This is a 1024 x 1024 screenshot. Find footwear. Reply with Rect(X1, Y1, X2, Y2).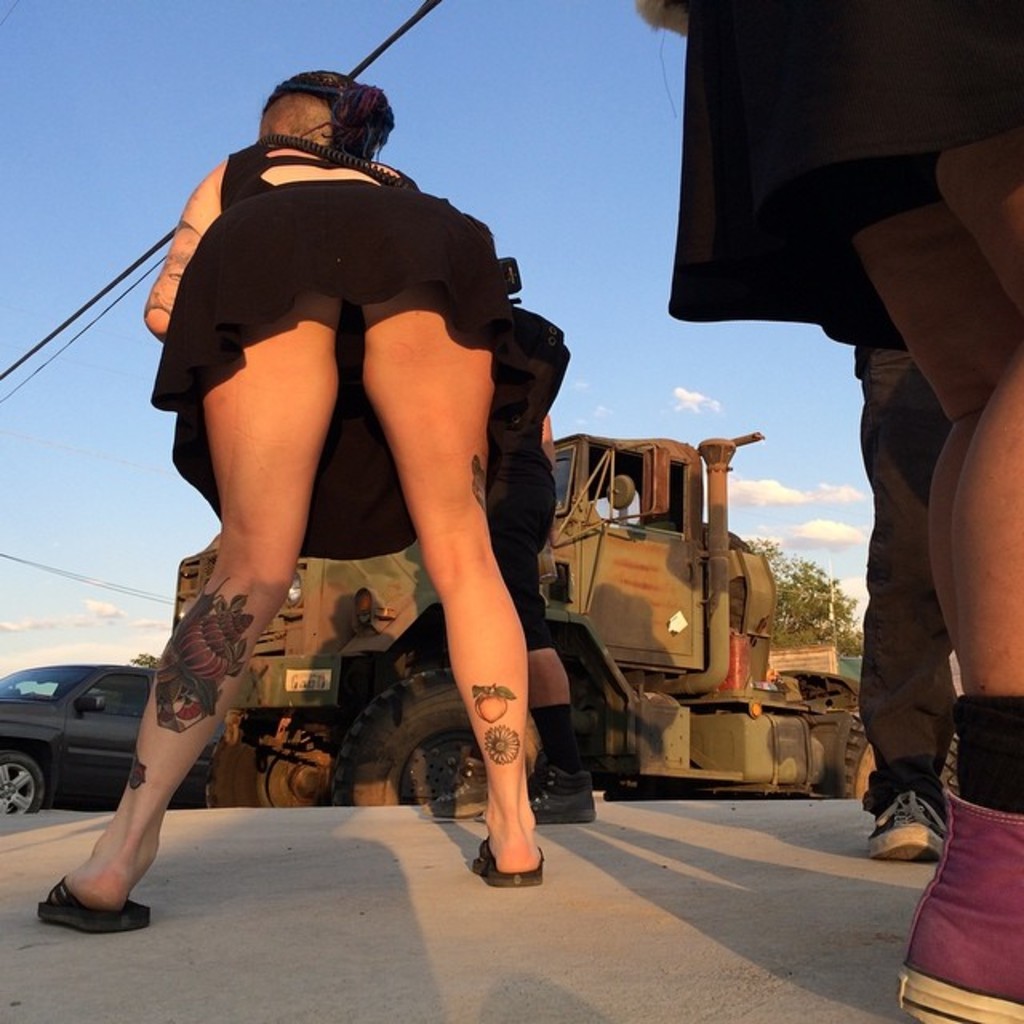
Rect(520, 762, 595, 819).
